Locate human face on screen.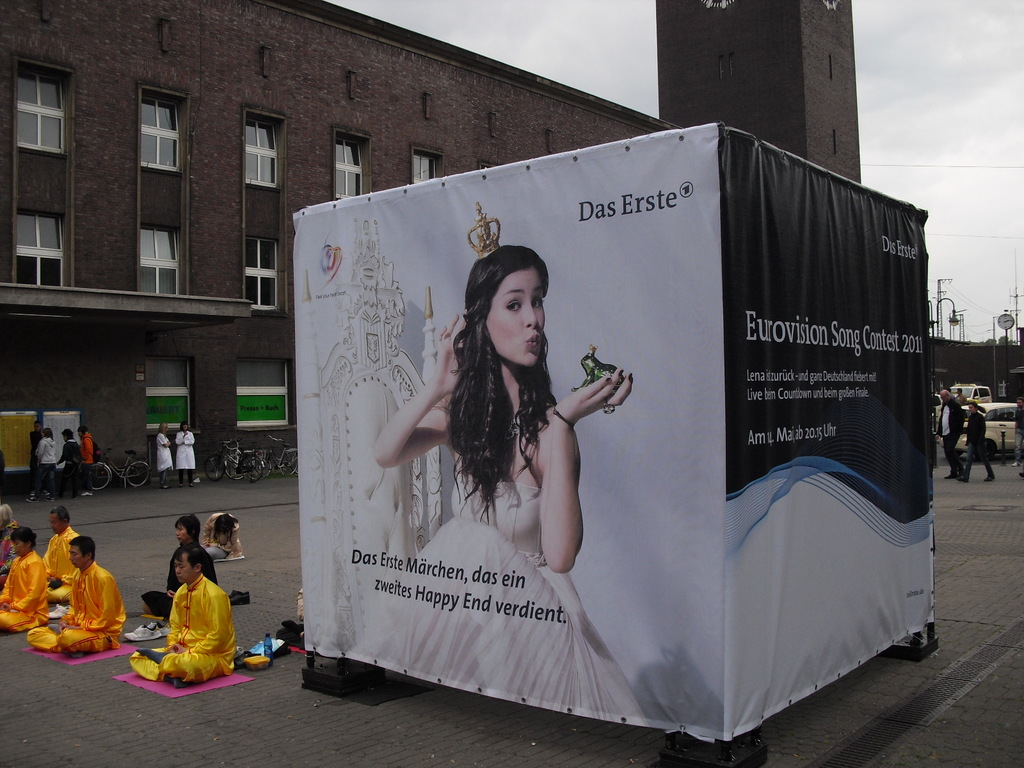
On screen at (x1=174, y1=557, x2=196, y2=584).
